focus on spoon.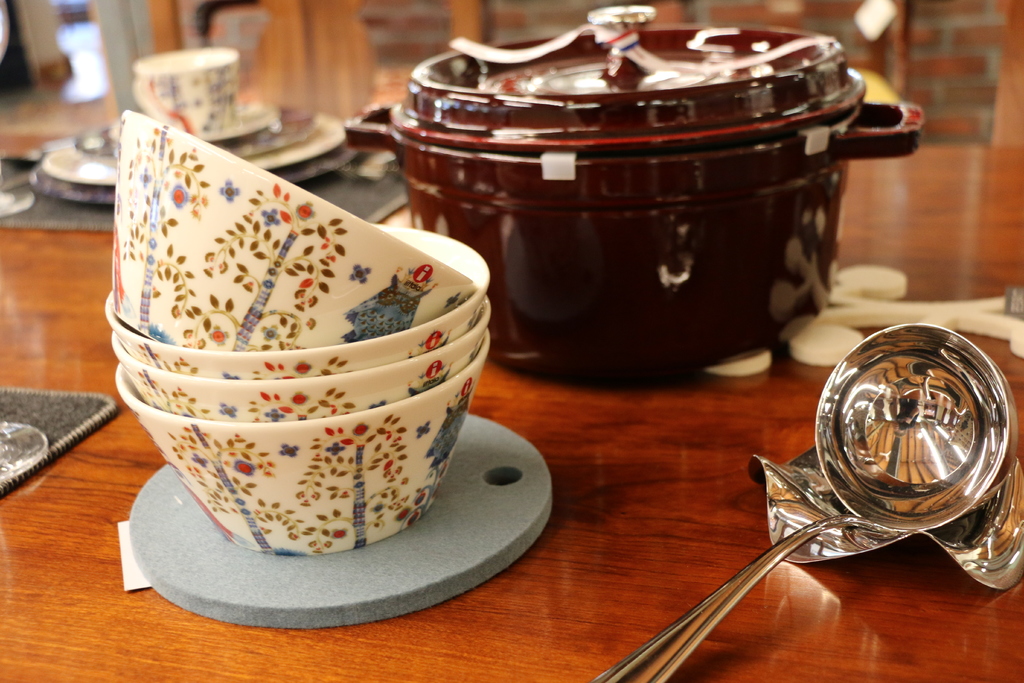
Focused at <region>586, 320, 1009, 682</region>.
